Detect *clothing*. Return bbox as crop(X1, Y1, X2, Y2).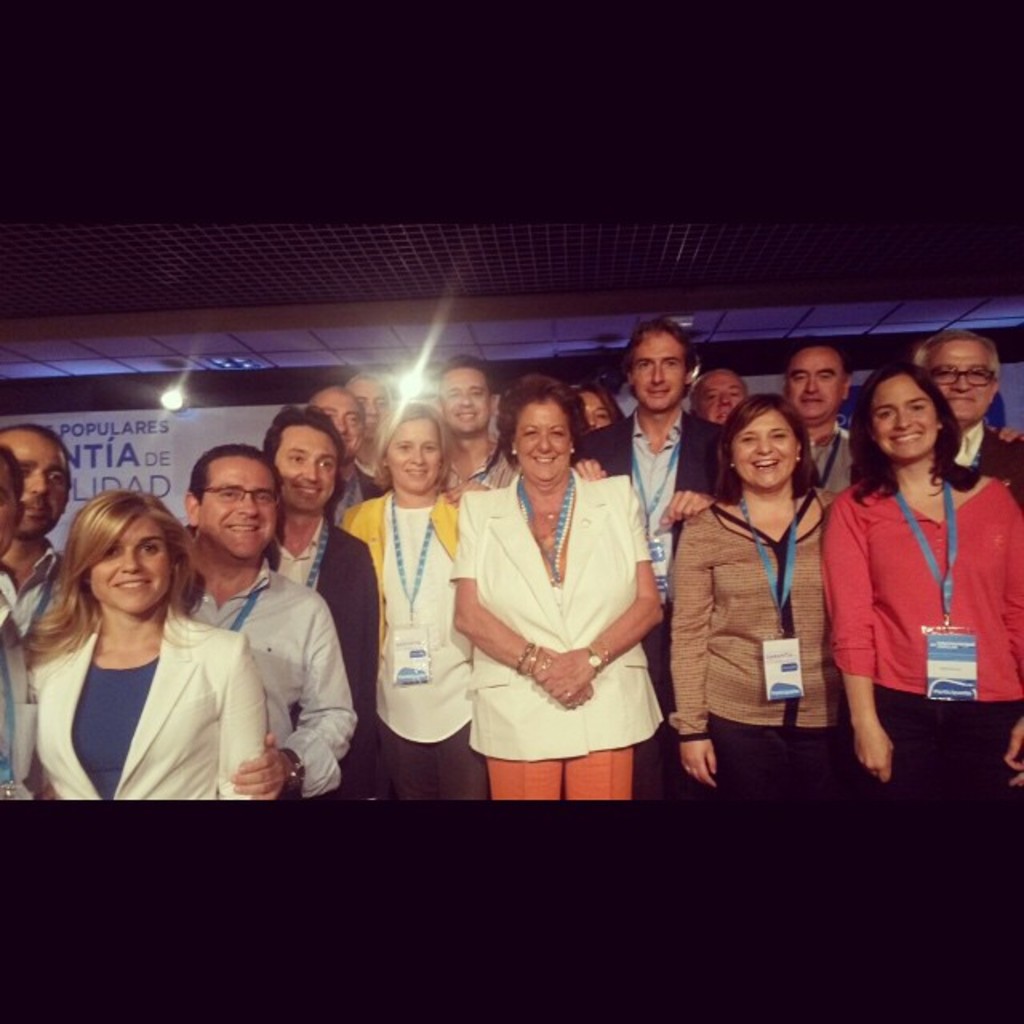
crop(934, 424, 1022, 514).
